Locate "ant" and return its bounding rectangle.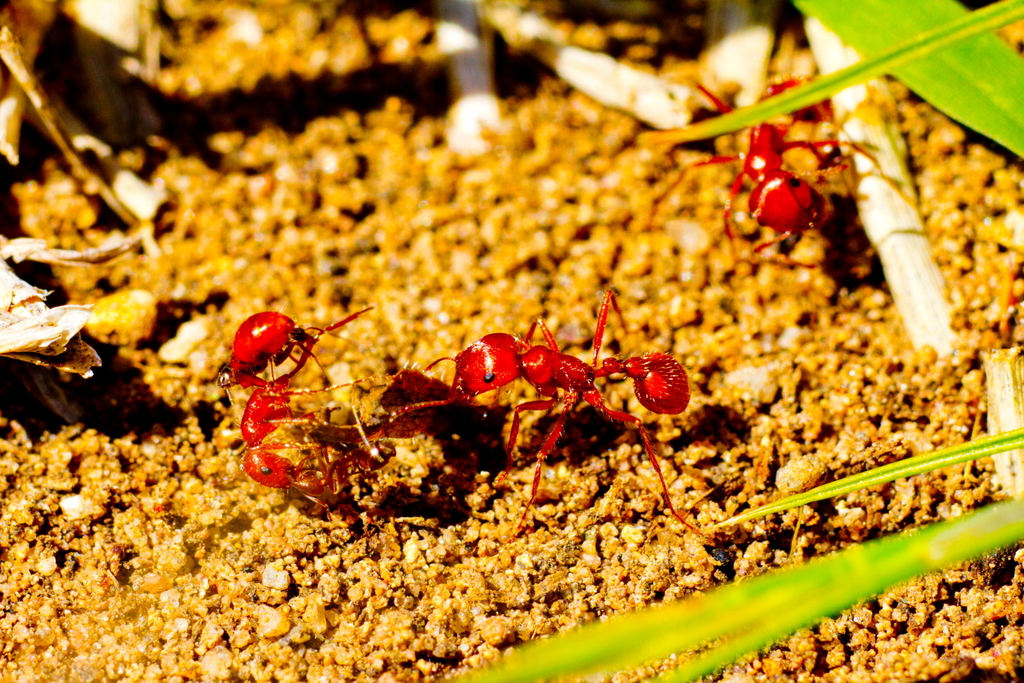
659,70,929,265.
